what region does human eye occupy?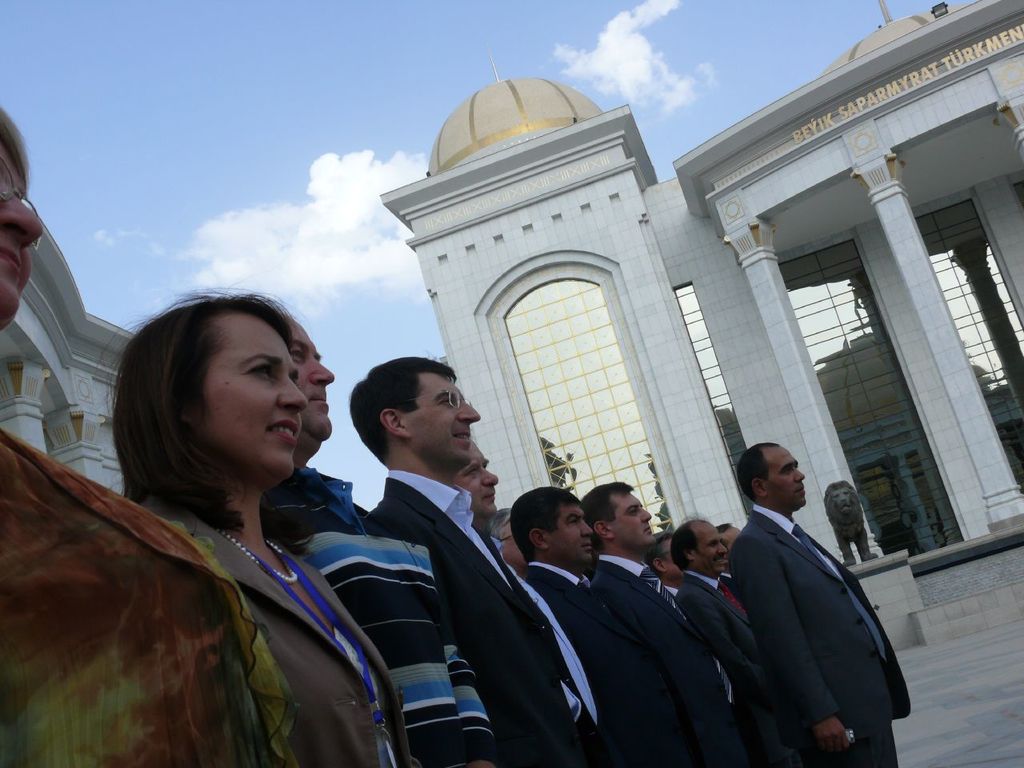
<region>626, 508, 638, 517</region>.
